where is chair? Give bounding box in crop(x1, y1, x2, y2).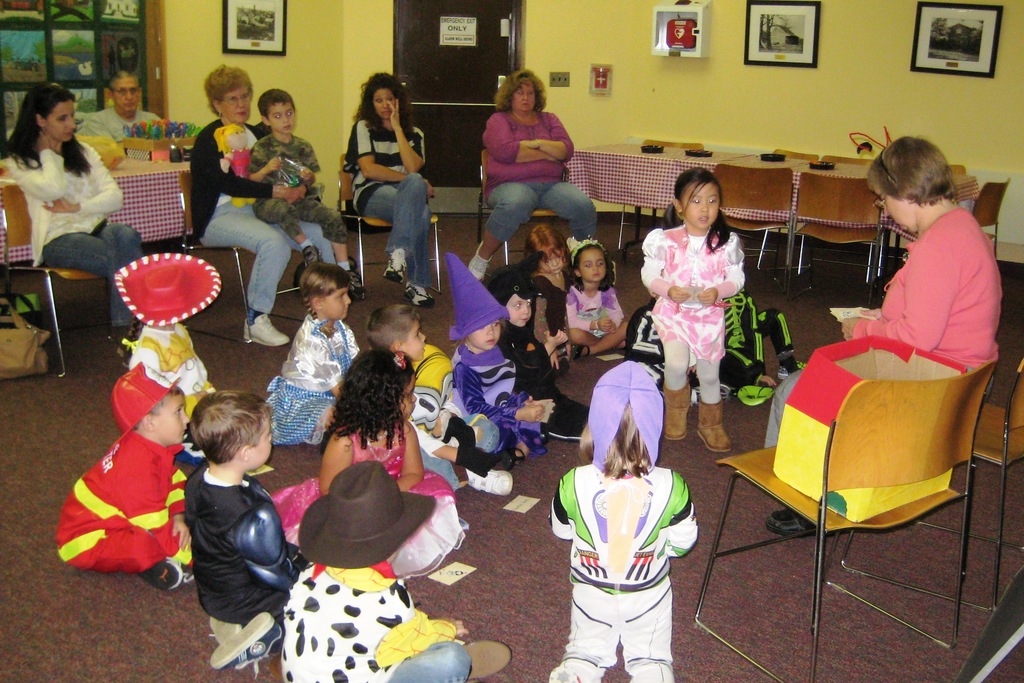
crop(842, 361, 1023, 616).
